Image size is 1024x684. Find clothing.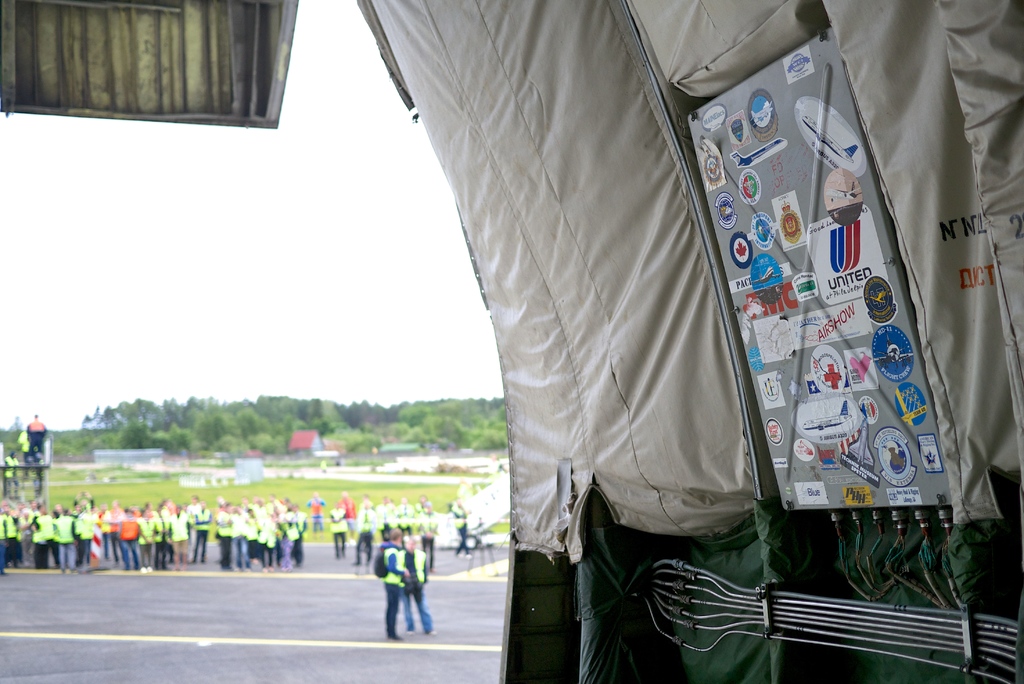
(380, 543, 412, 635).
